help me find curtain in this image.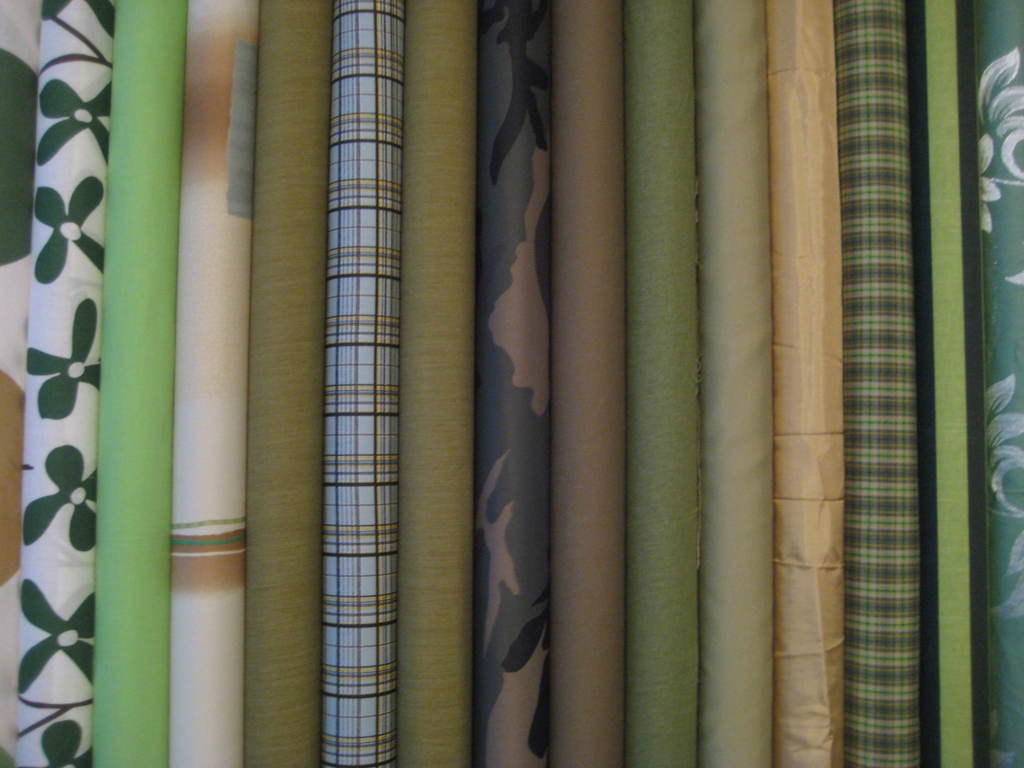
Found it: bbox=[15, 0, 112, 767].
